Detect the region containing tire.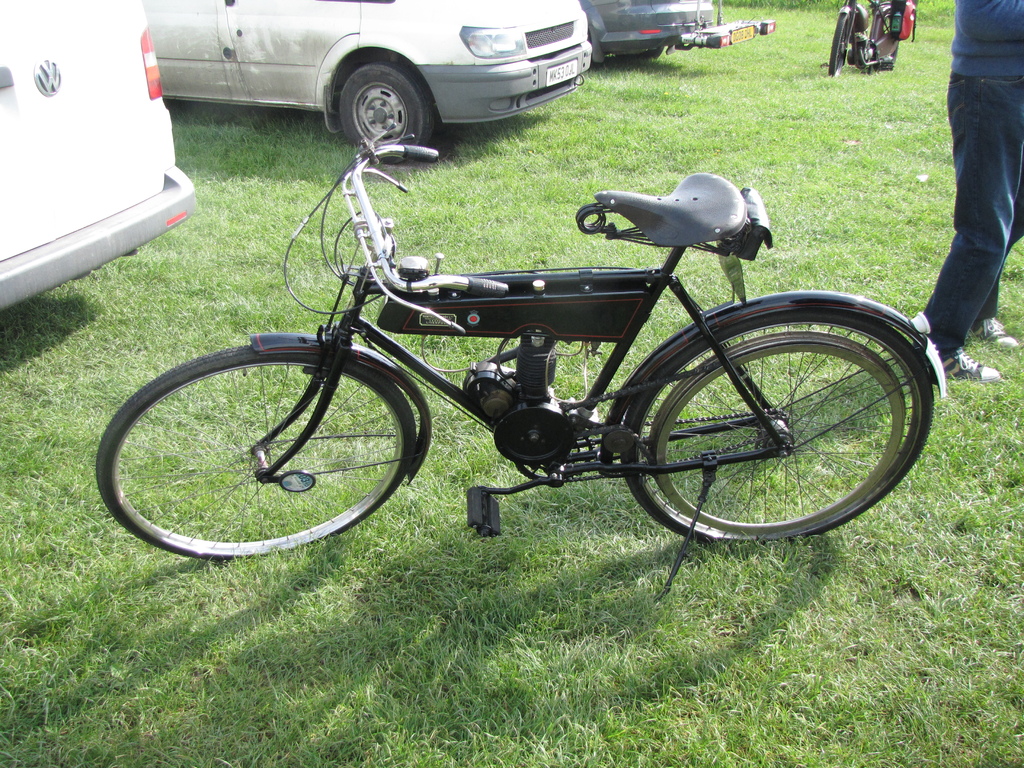
620/44/664/58.
